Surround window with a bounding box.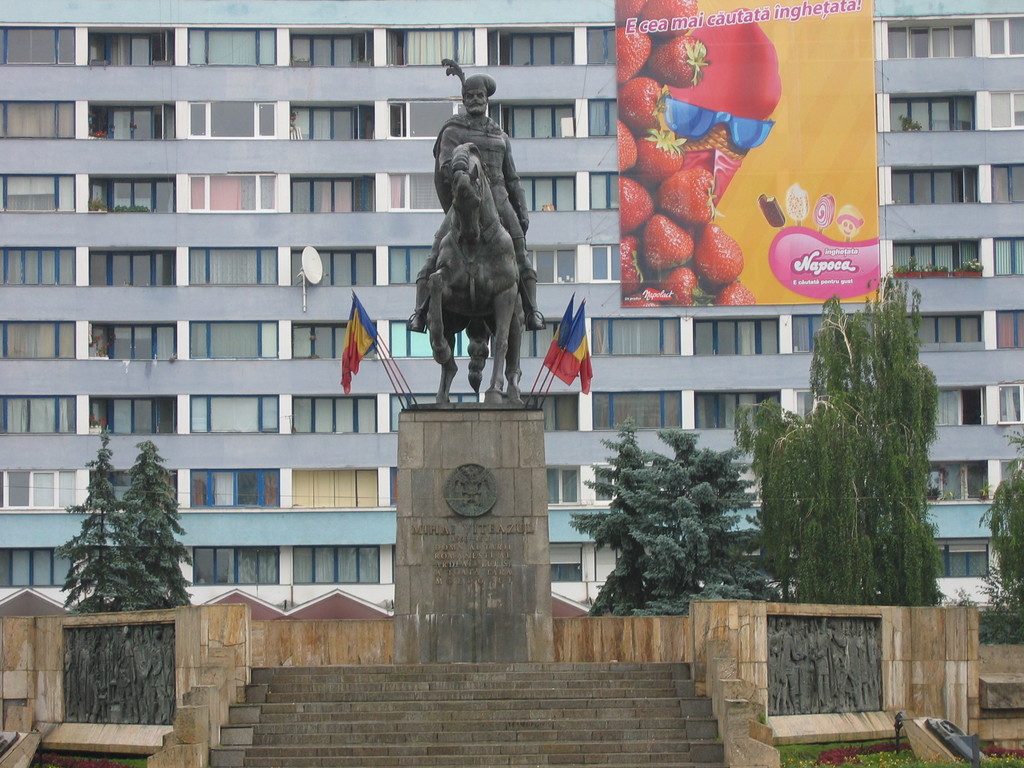
<box>90,182,174,214</box>.
